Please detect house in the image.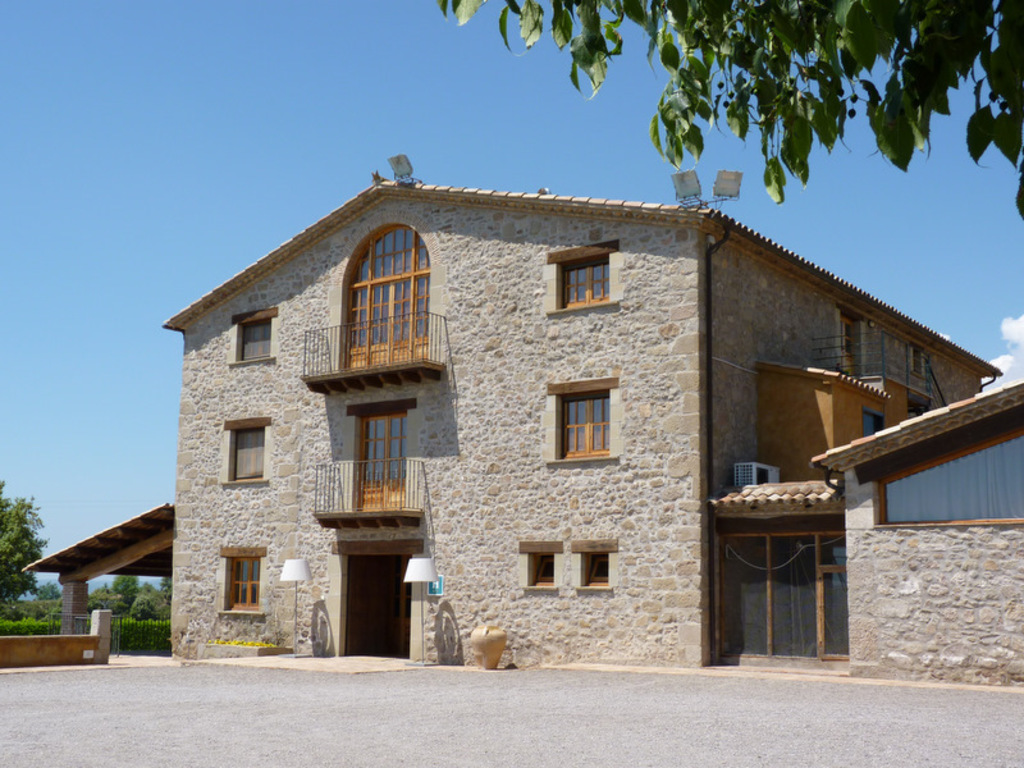
x1=864, y1=343, x2=1019, y2=695.
